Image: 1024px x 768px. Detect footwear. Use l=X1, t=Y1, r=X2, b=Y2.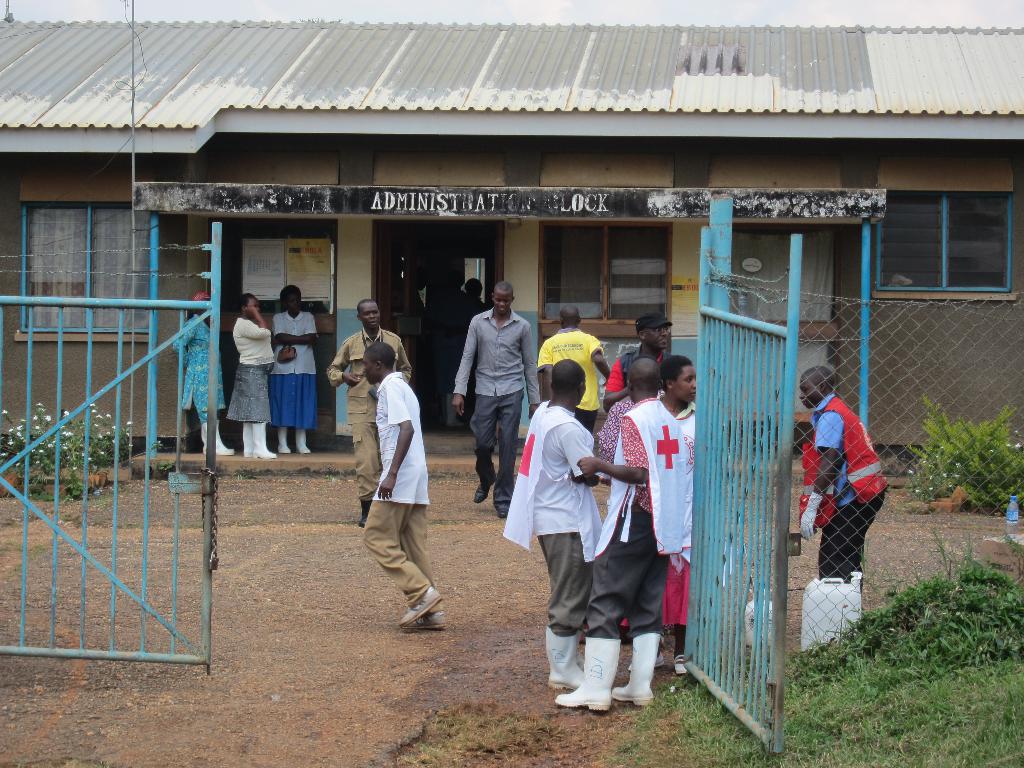
l=200, t=421, r=234, b=454.
